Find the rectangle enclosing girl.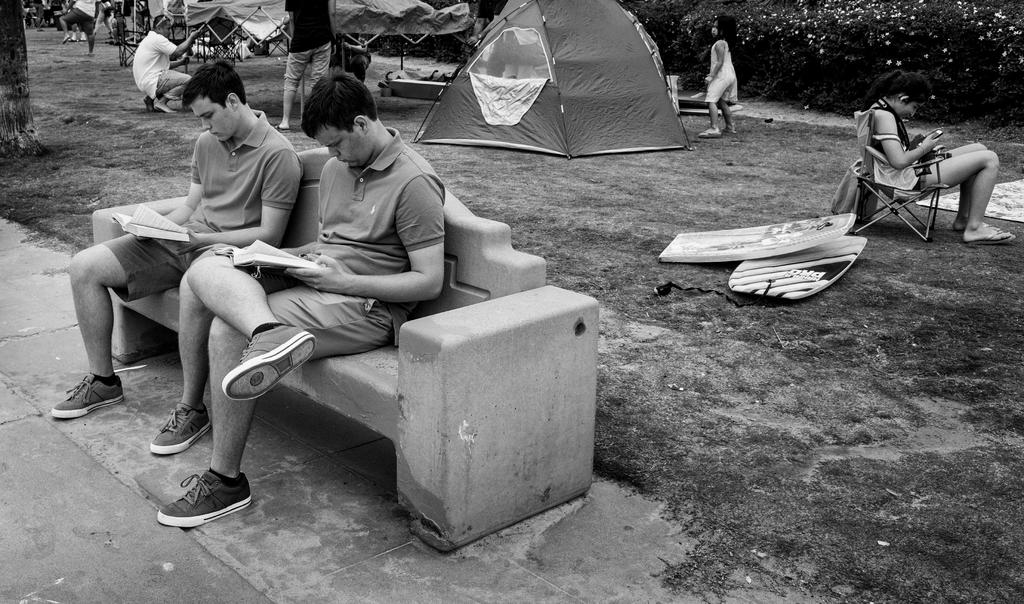
<box>865,66,1014,244</box>.
